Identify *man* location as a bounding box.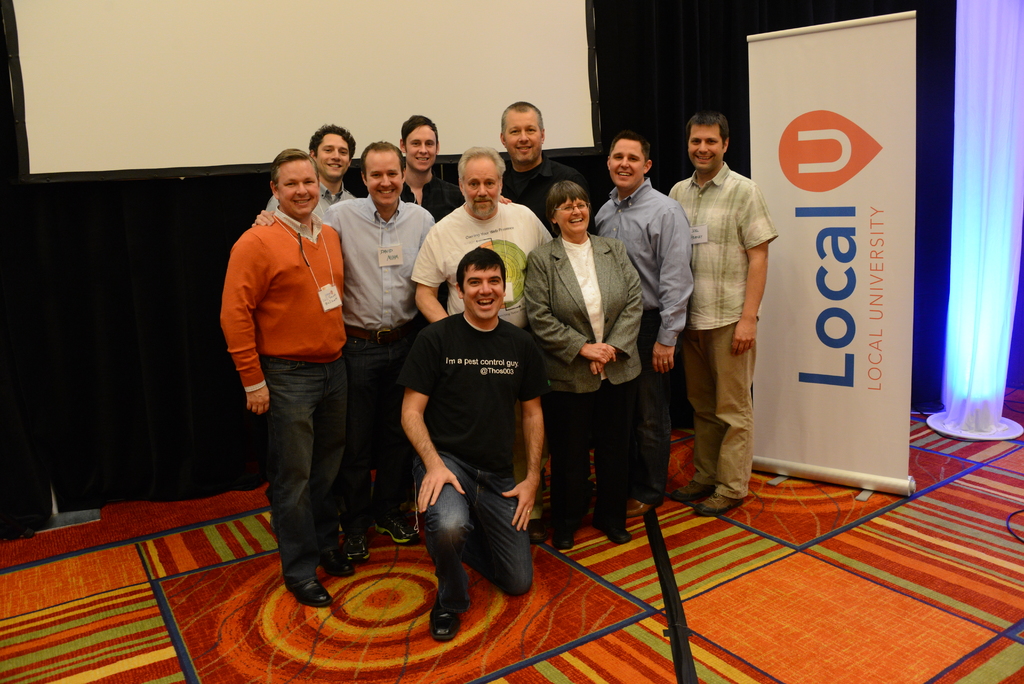
detection(498, 106, 600, 238).
